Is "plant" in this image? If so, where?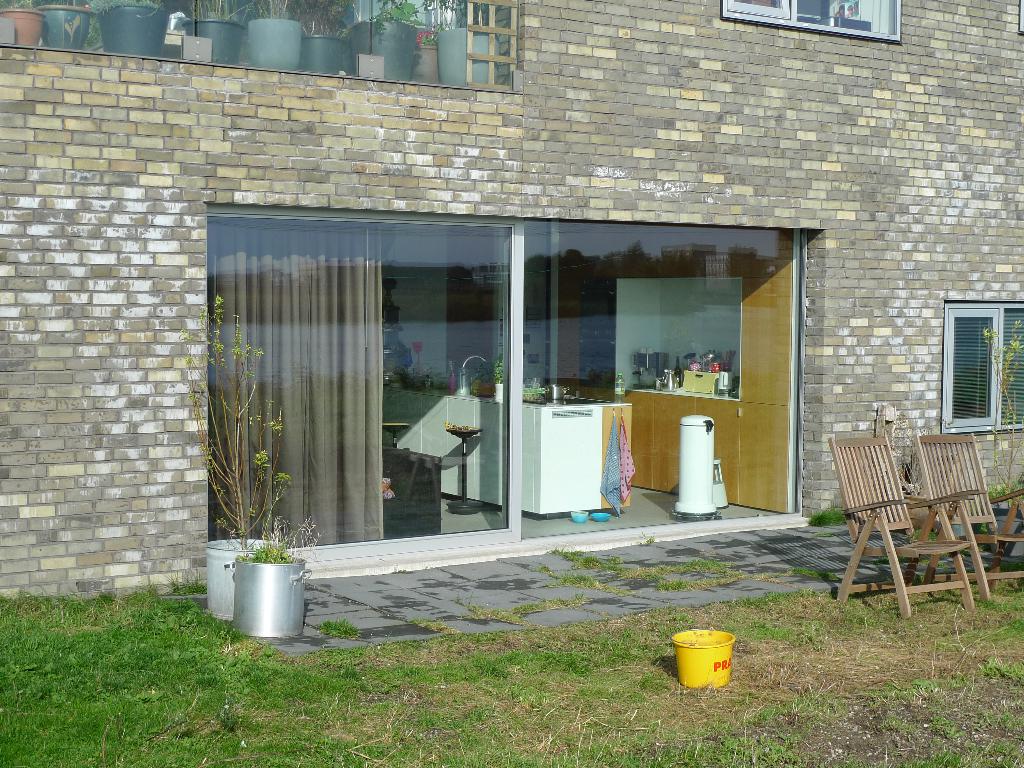
Yes, at <box>372,0,418,27</box>.
